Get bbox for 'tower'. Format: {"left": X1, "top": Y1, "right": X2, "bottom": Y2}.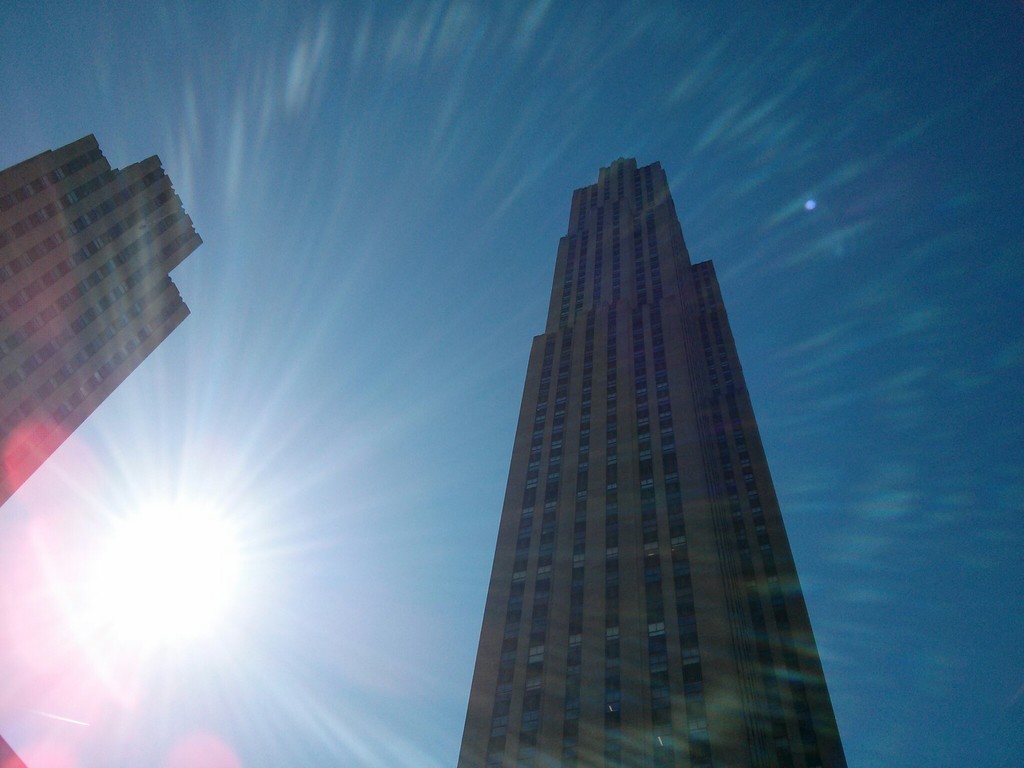
{"left": 461, "top": 156, "right": 847, "bottom": 767}.
